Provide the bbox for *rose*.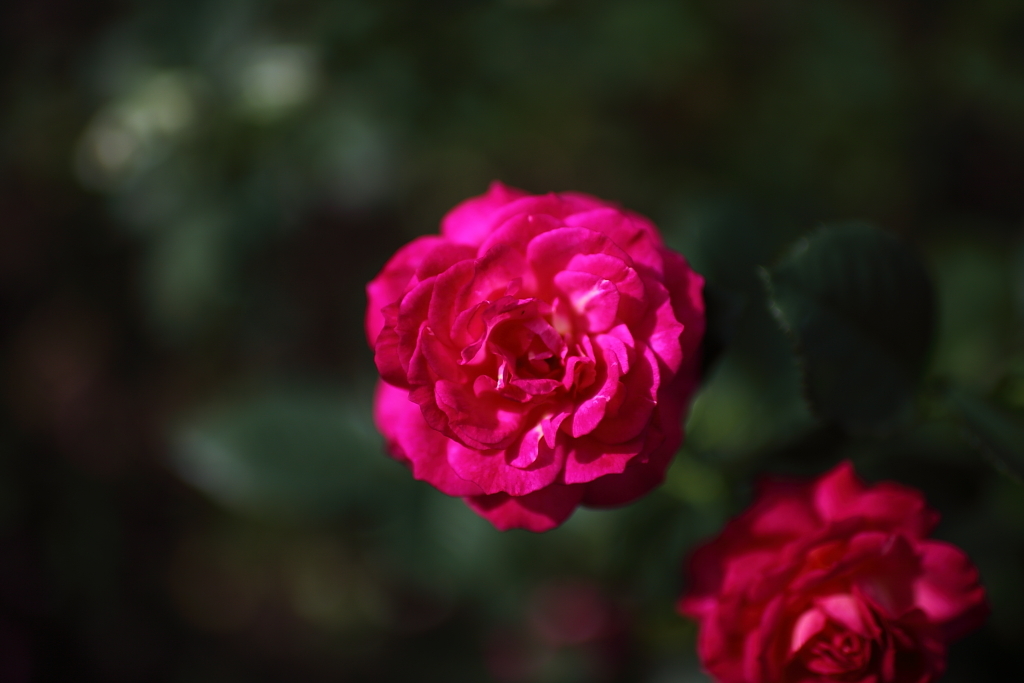
x1=366, y1=183, x2=709, y2=536.
